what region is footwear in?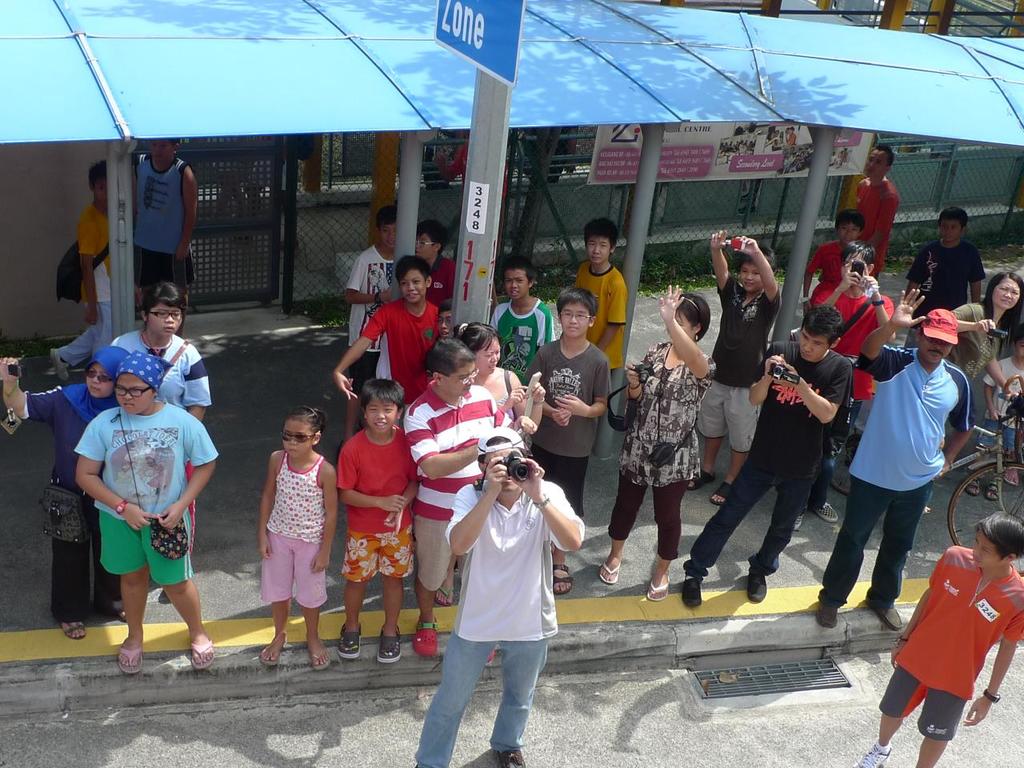
left=338, top=616, right=368, bottom=662.
